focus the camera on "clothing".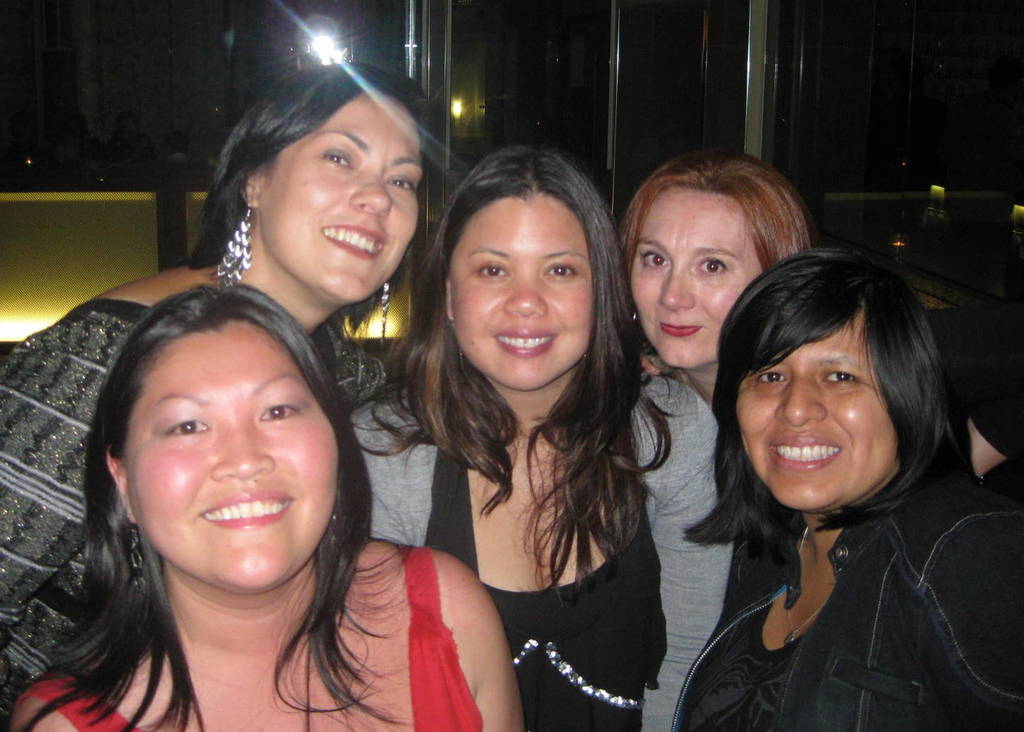
Focus region: <box>347,380,732,731</box>.
